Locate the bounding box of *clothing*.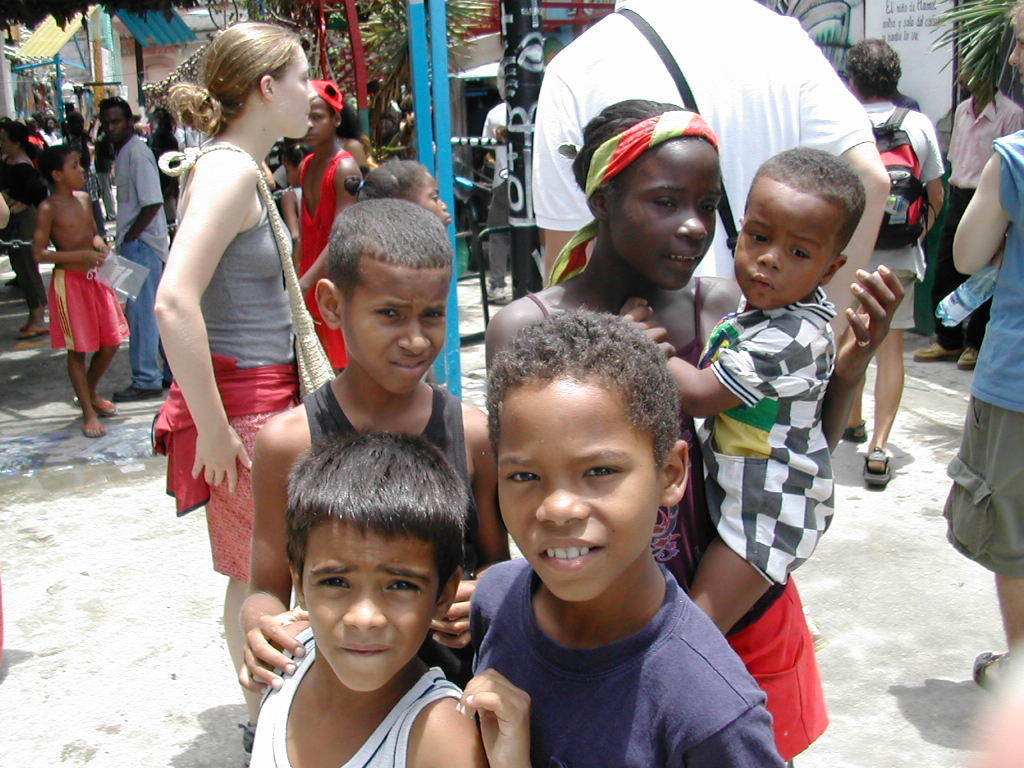
Bounding box: <bbox>155, 149, 301, 579</bbox>.
